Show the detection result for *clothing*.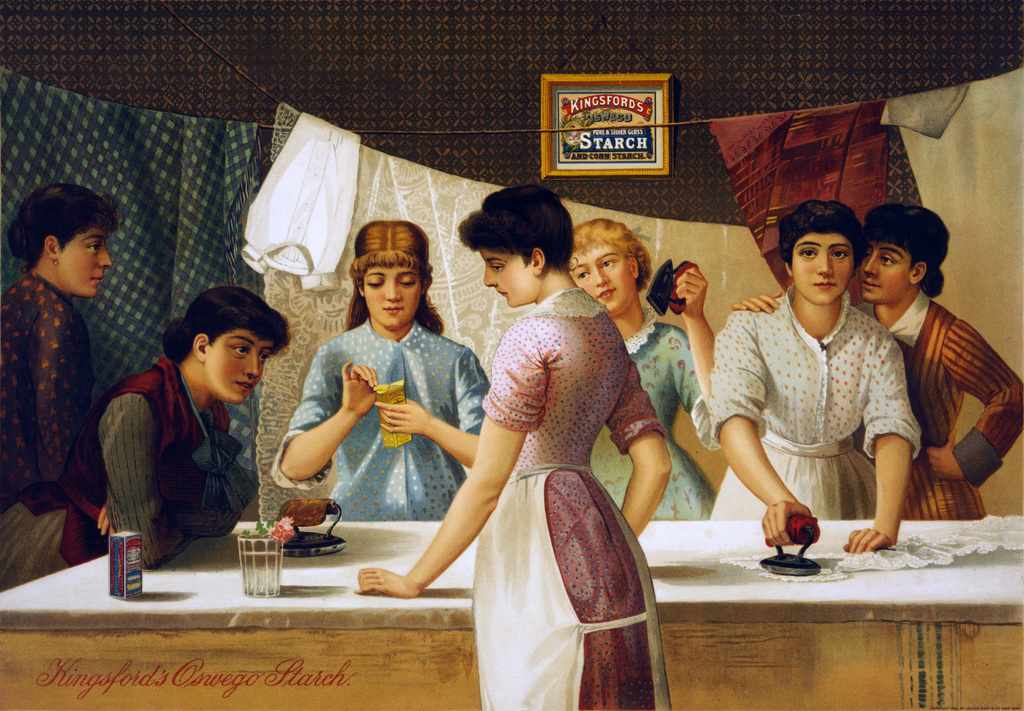
rect(591, 306, 714, 518).
